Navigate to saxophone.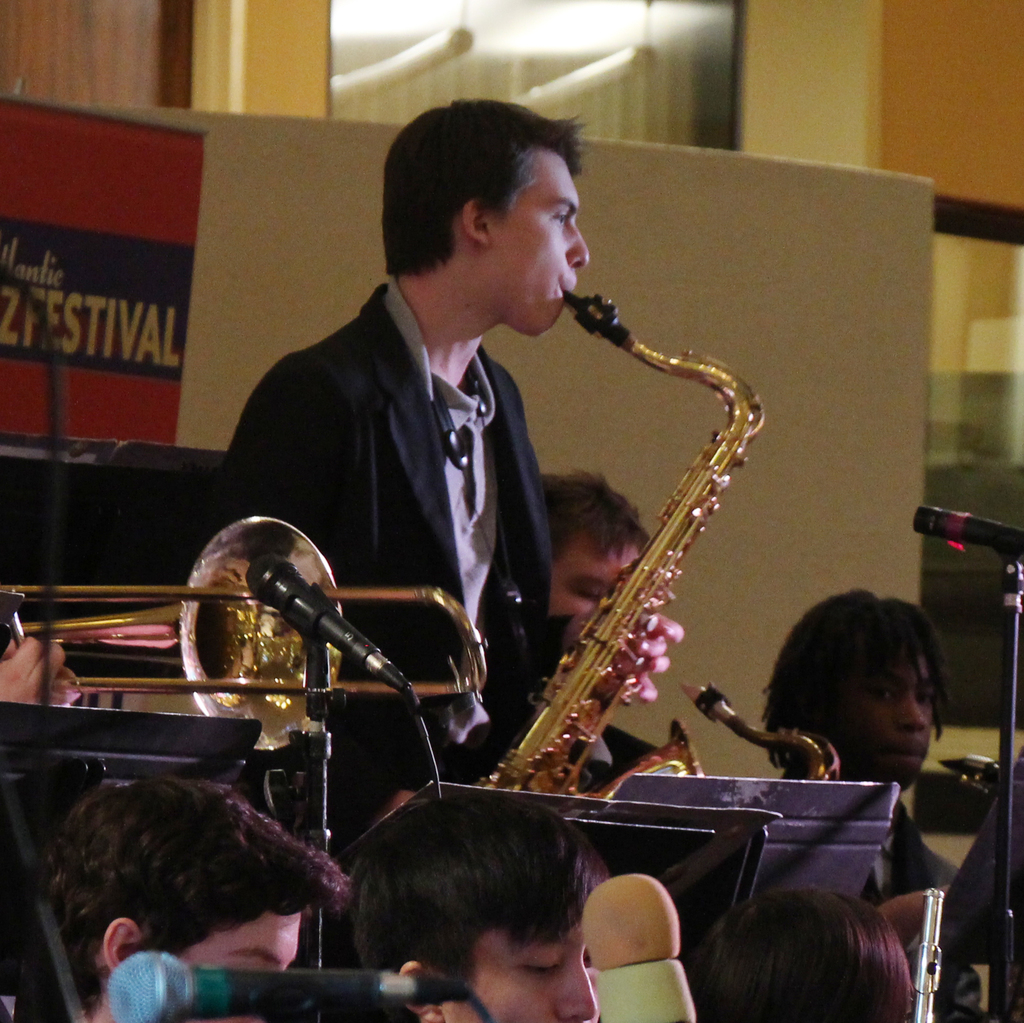
Navigation target: region(475, 281, 767, 784).
